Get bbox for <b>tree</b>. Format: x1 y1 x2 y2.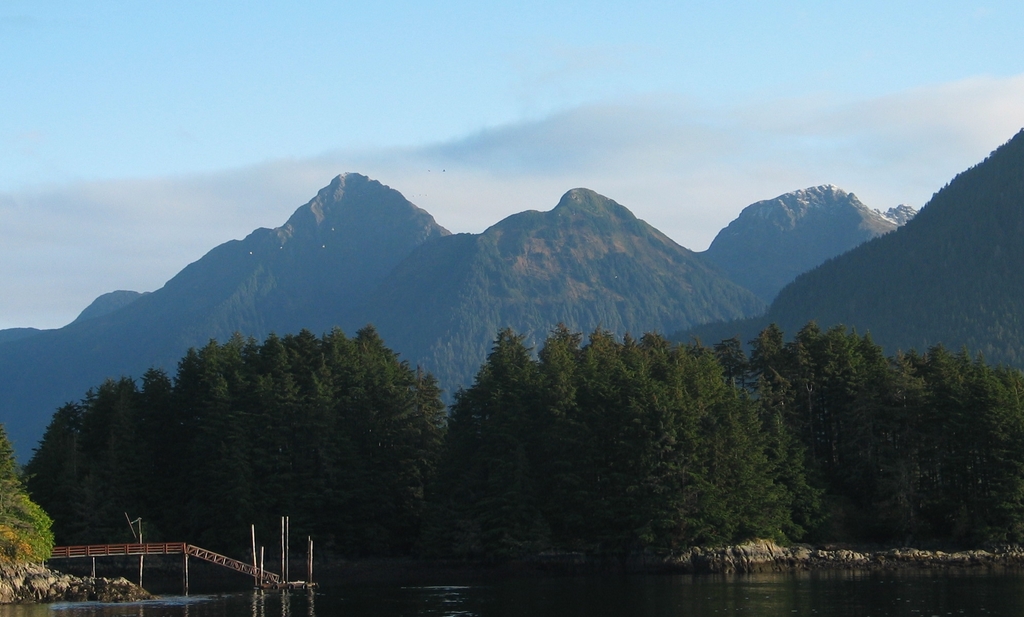
0 424 55 577.
